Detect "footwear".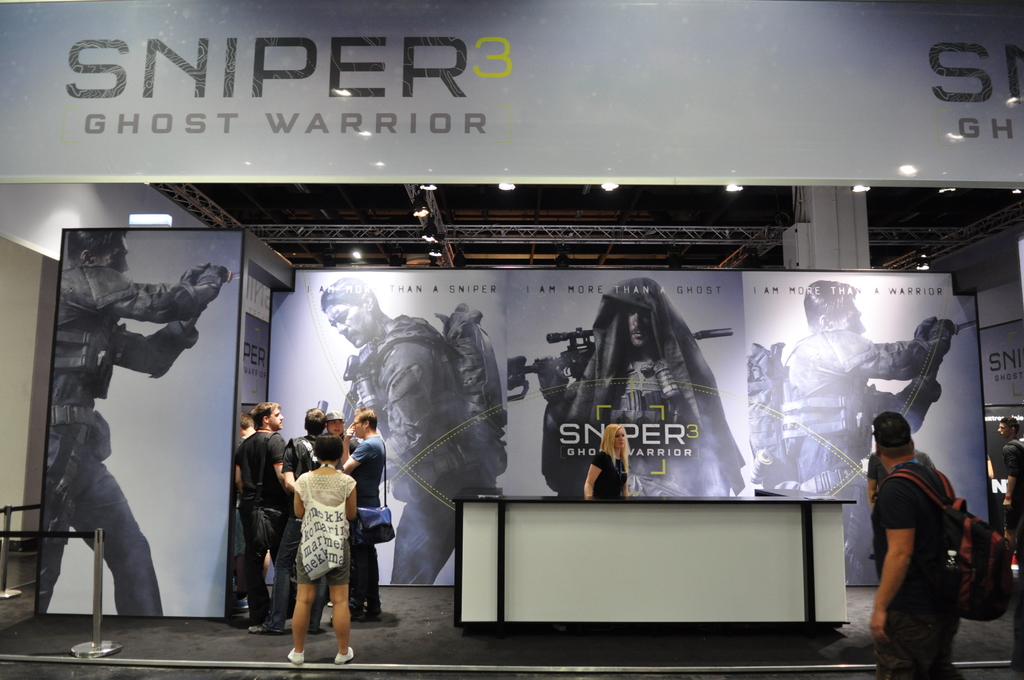
Detected at {"x1": 332, "y1": 644, "x2": 353, "y2": 669}.
